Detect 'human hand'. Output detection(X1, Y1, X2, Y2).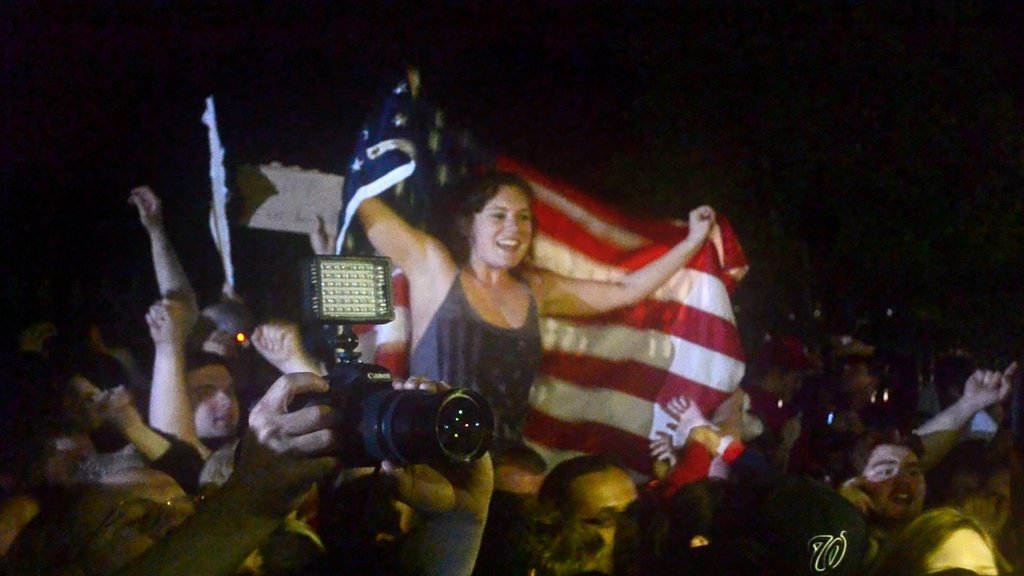
detection(124, 183, 166, 236).
